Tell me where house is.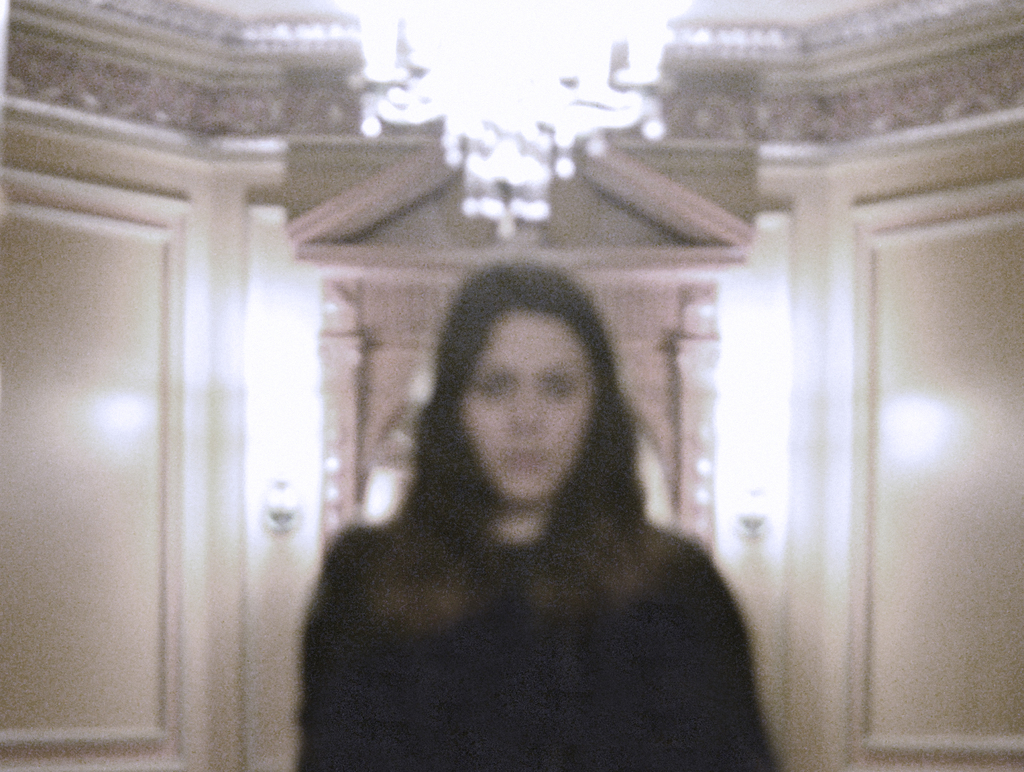
house is at left=1, top=1, right=1023, bottom=771.
